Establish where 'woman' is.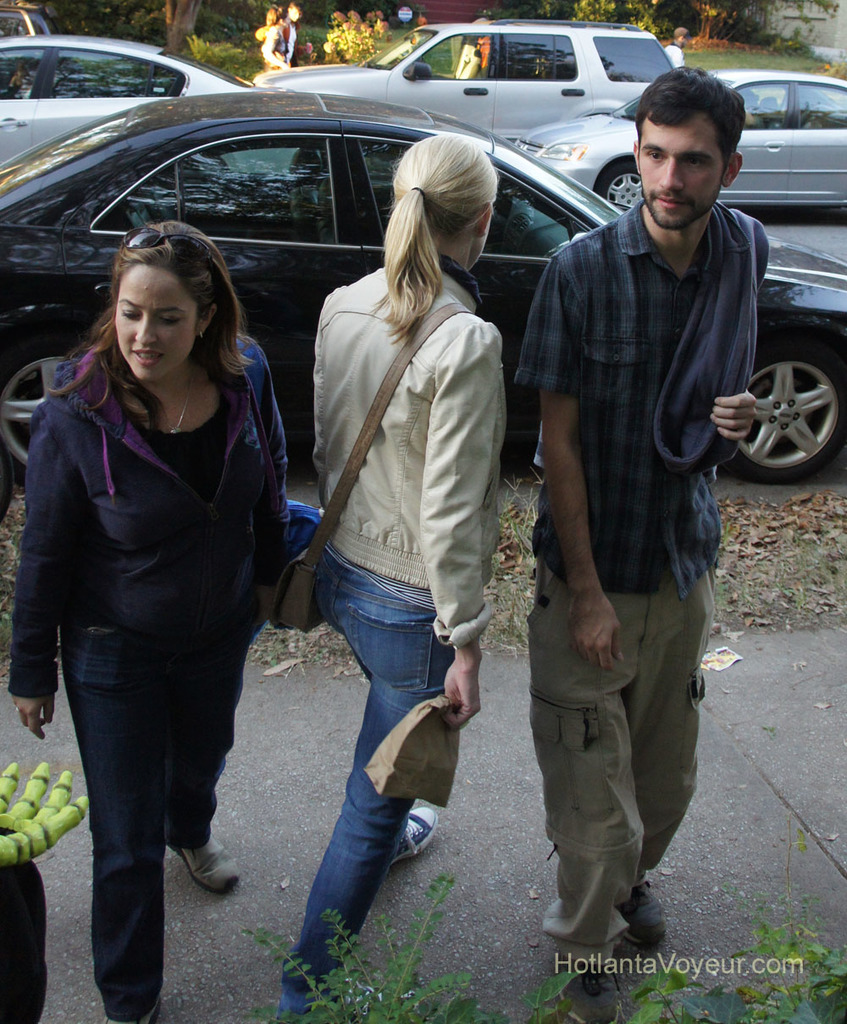
Established at detection(267, 130, 497, 1023).
